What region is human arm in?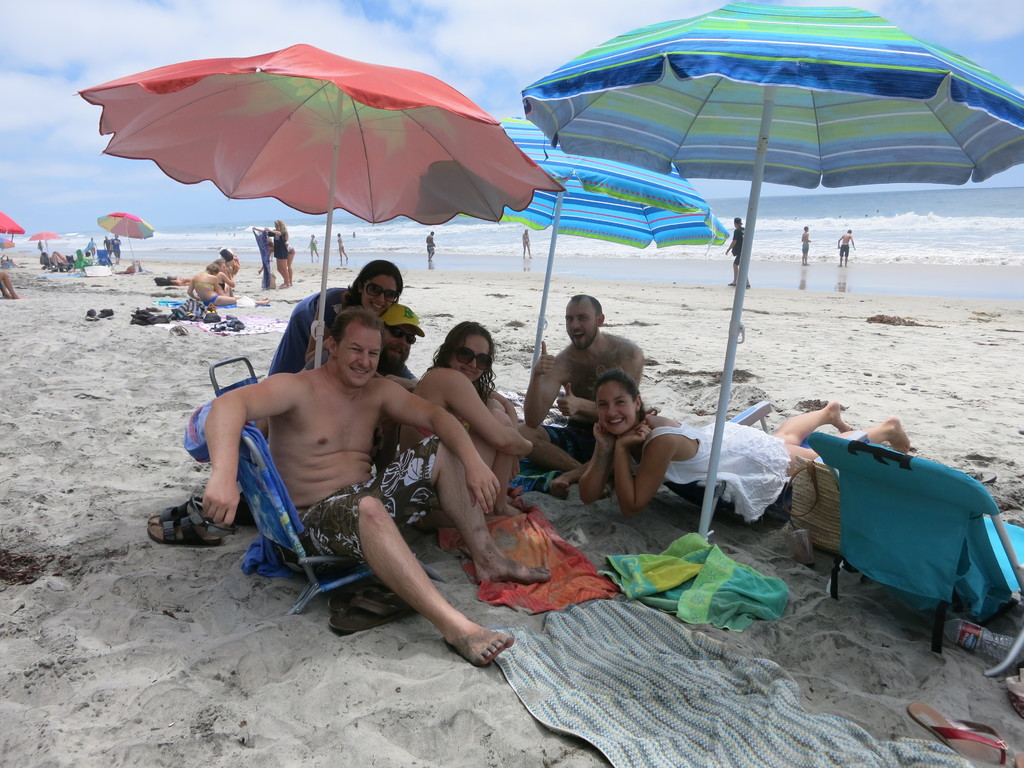
select_region(221, 265, 236, 288).
